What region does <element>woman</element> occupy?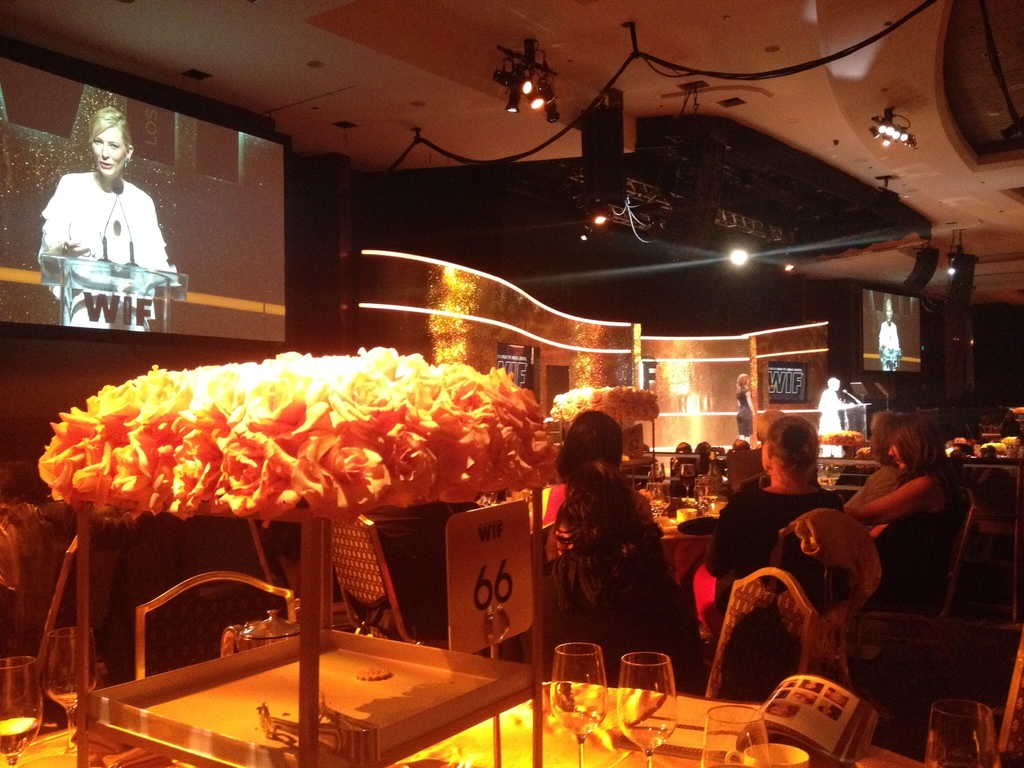
692 435 713 486.
